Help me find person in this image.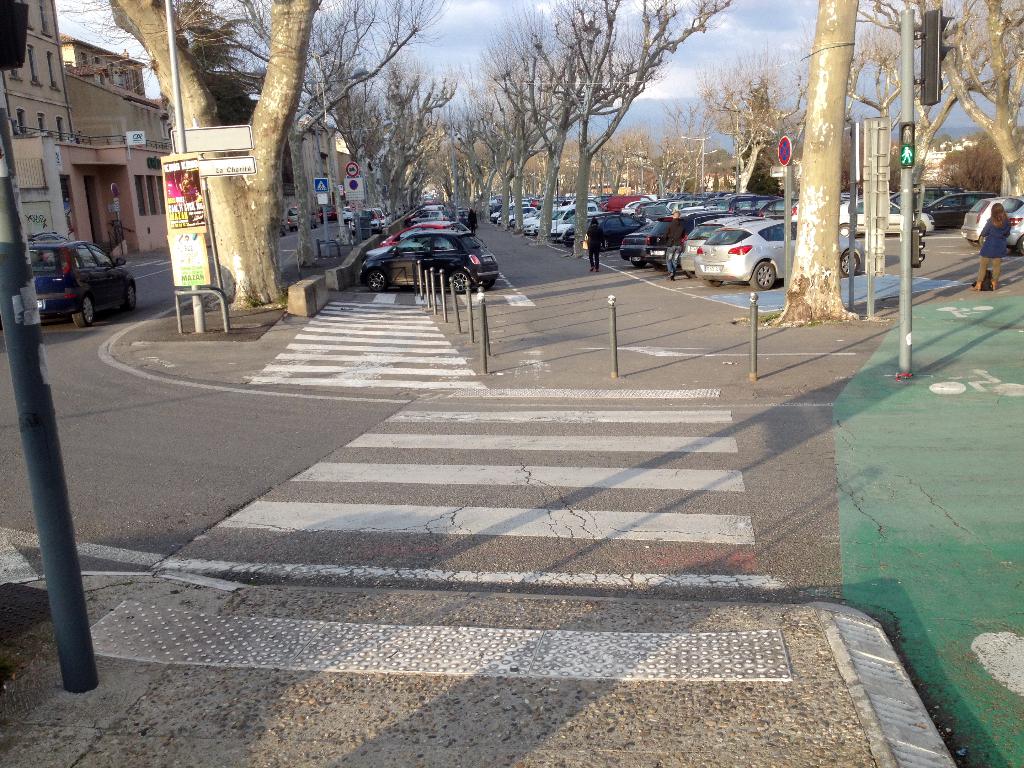
Found it: box(178, 234, 193, 265).
